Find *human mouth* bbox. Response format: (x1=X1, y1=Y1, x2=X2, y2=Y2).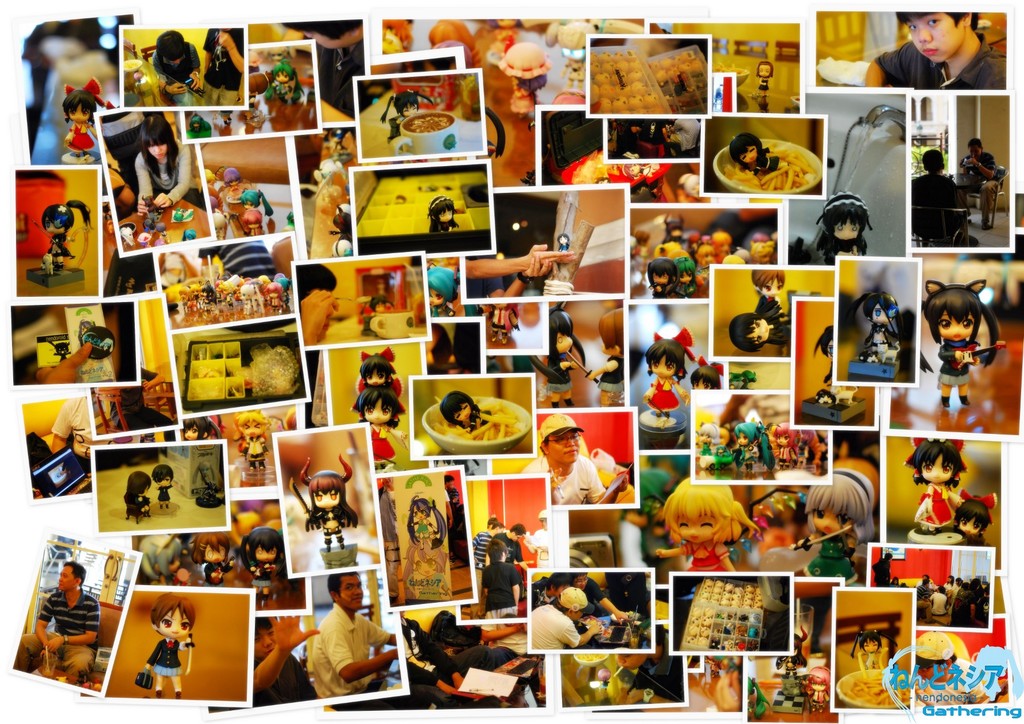
(x1=47, y1=228, x2=58, y2=236).
